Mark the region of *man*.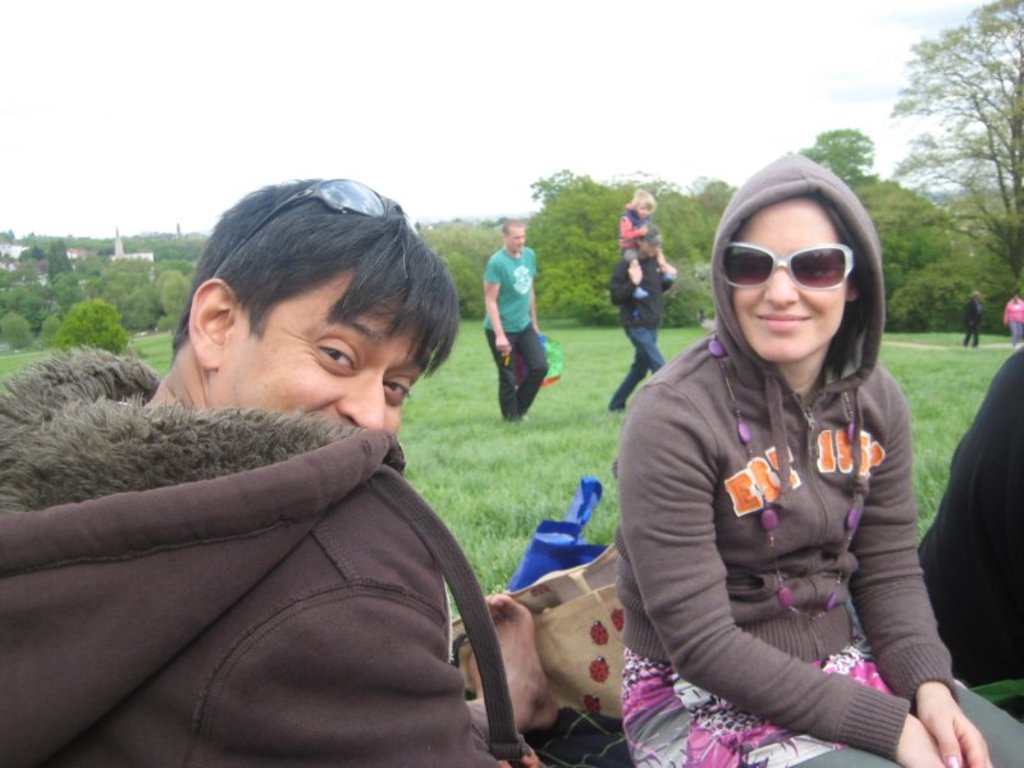
Region: [x1=959, y1=293, x2=987, y2=352].
